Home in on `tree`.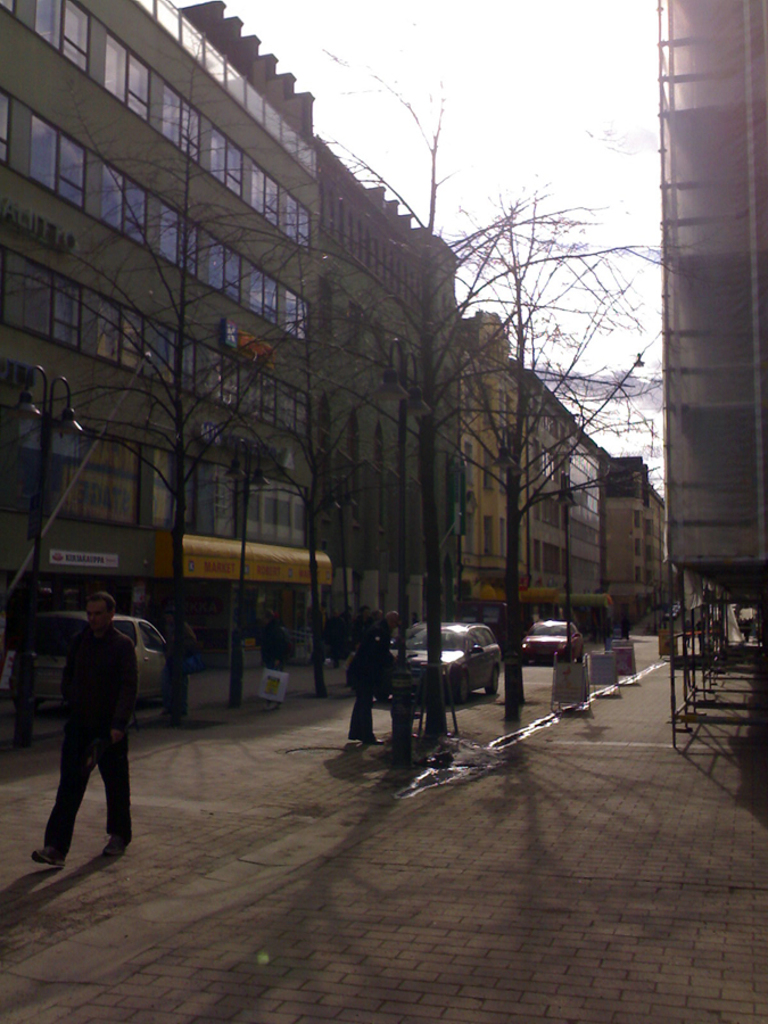
Homed in at box=[233, 92, 729, 778].
